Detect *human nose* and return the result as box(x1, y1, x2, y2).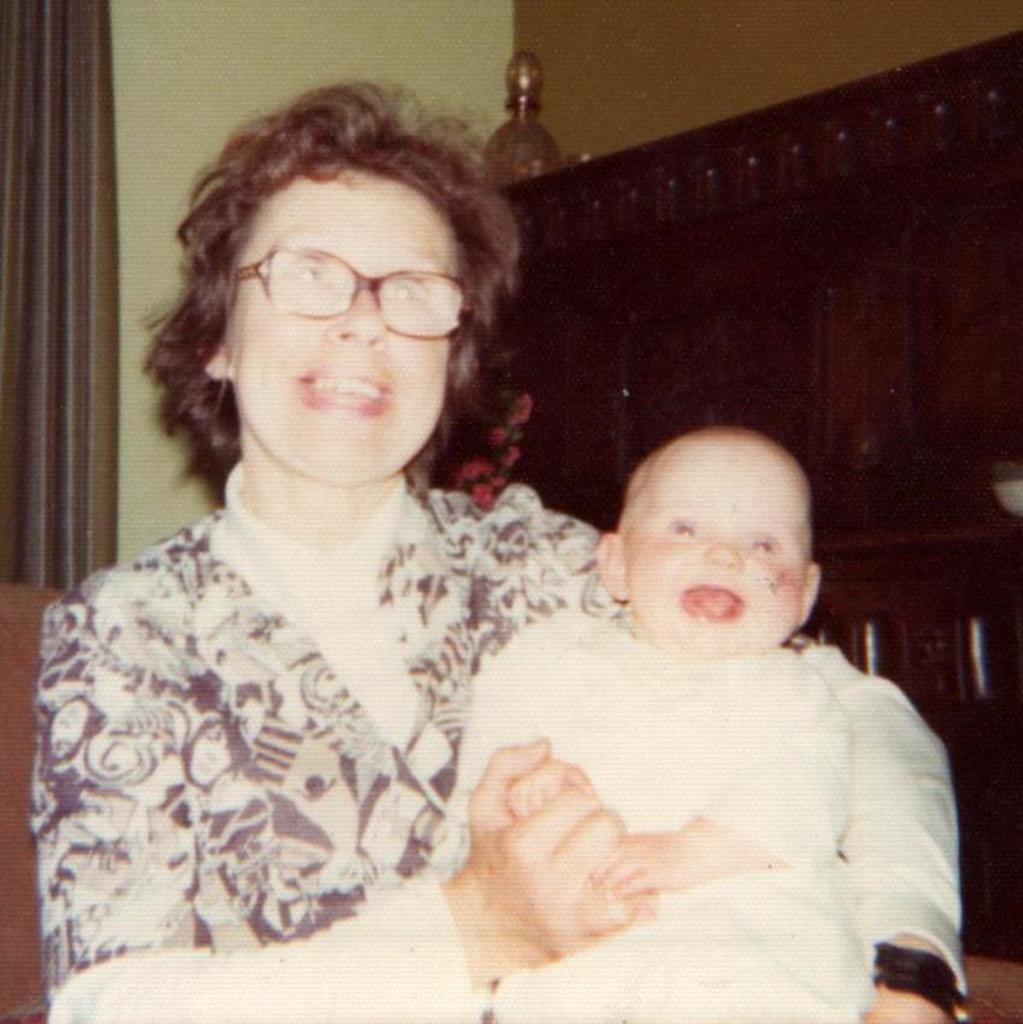
box(708, 526, 735, 566).
